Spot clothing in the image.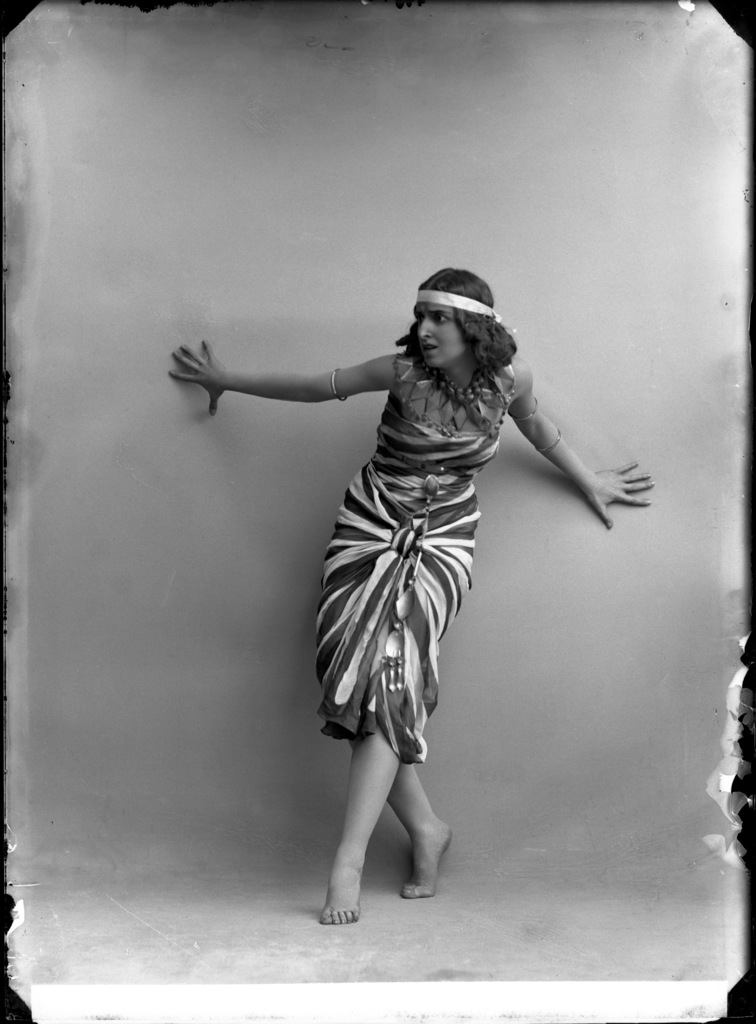
clothing found at detection(272, 367, 510, 744).
